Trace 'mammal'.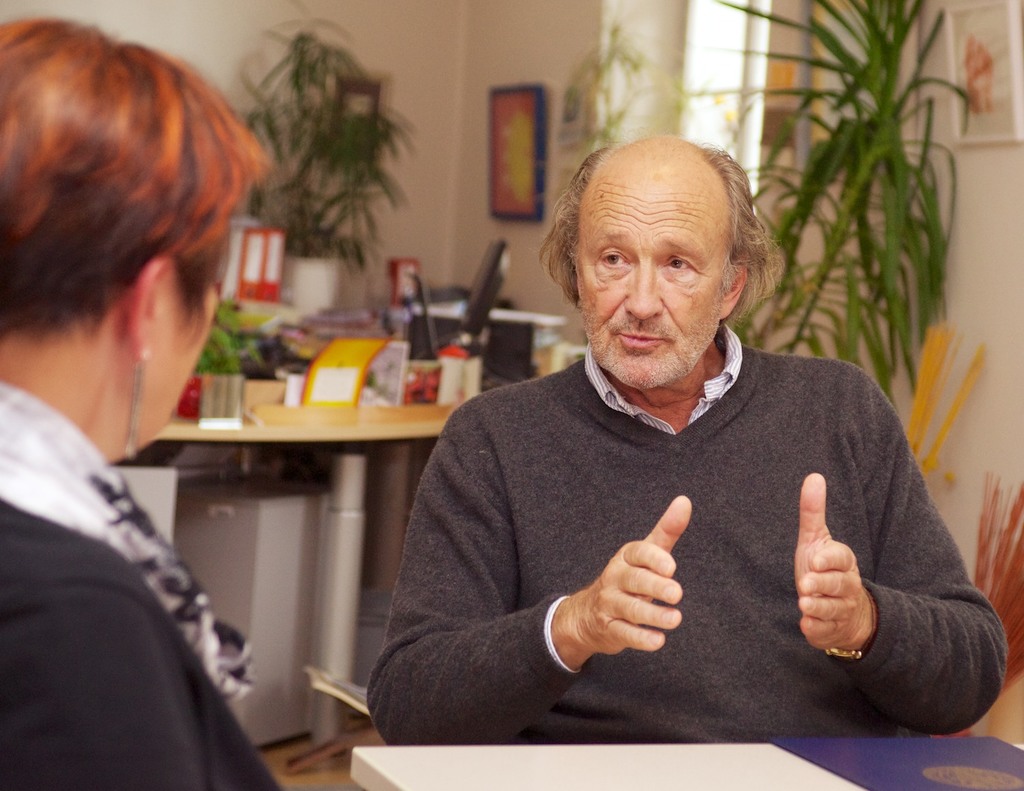
Traced to 354, 183, 1010, 757.
